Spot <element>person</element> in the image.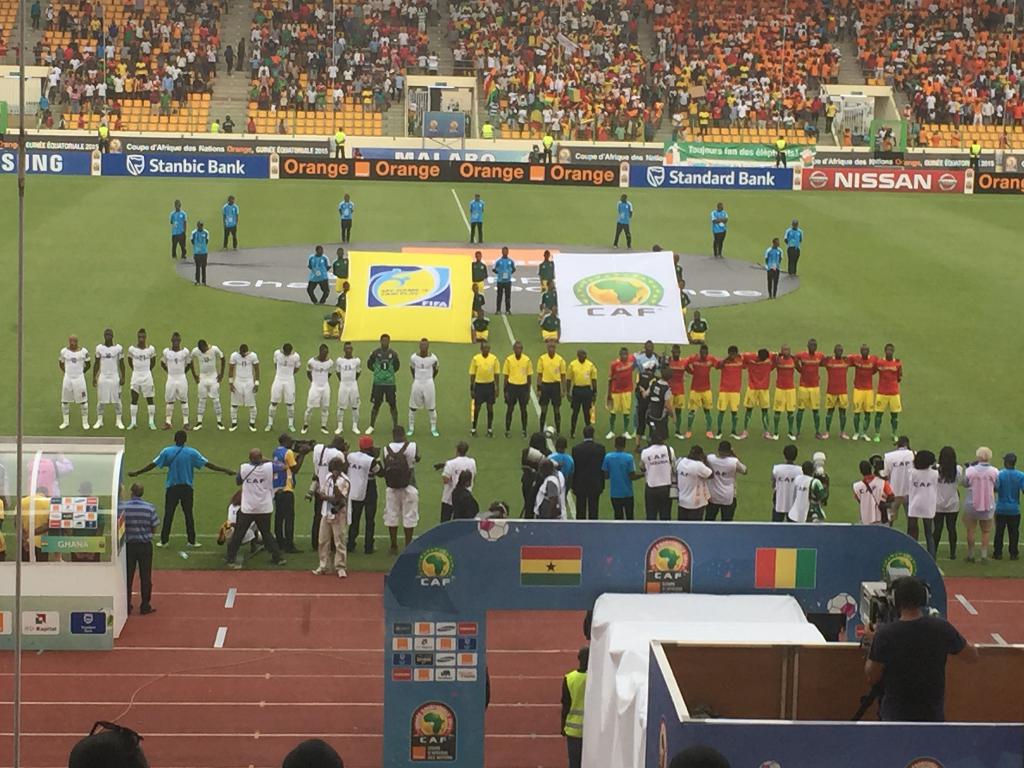
<element>person</element> found at bbox(876, 433, 918, 538).
